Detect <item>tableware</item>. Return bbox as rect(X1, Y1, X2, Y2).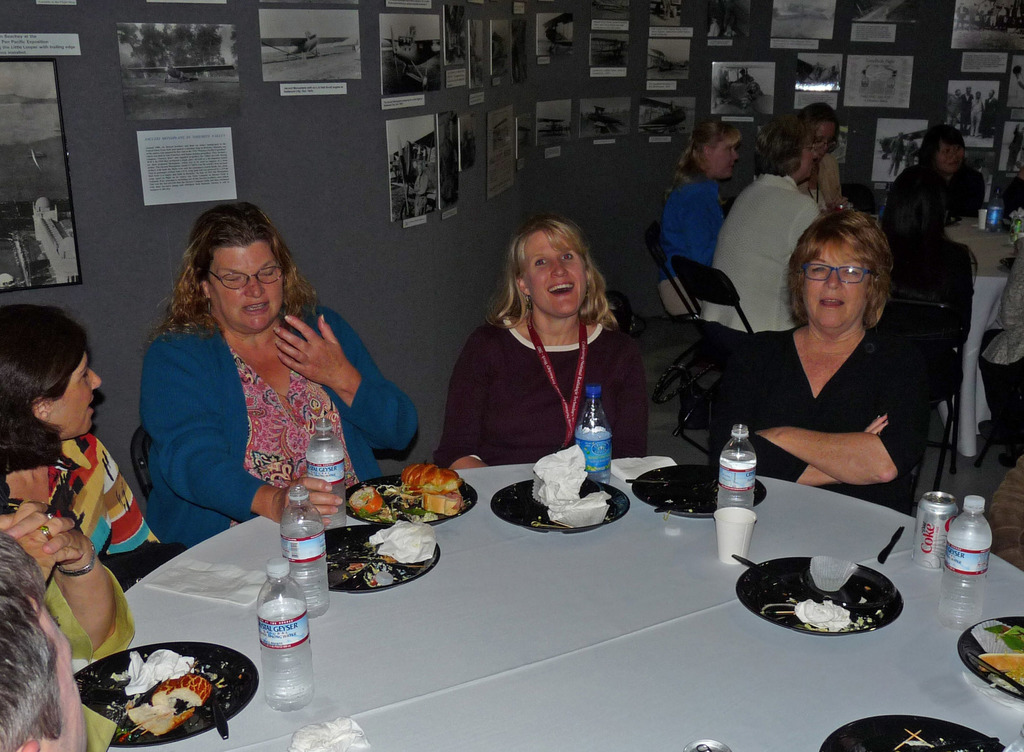
rect(321, 523, 440, 593).
